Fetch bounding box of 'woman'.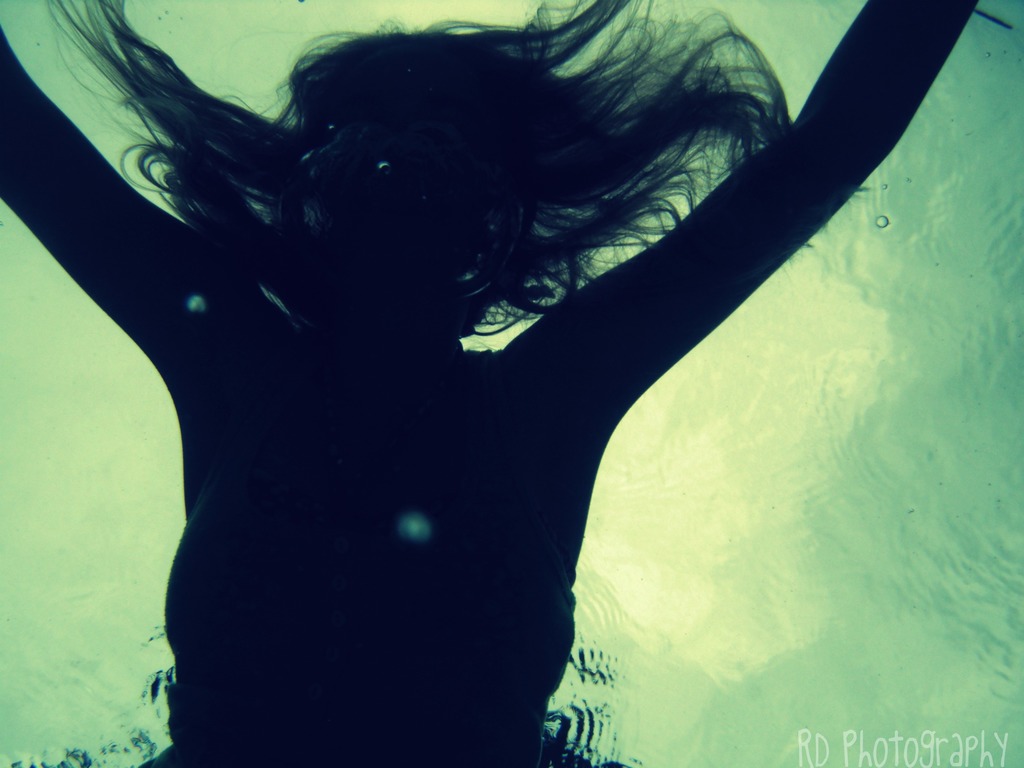
Bbox: (x1=92, y1=0, x2=996, y2=742).
